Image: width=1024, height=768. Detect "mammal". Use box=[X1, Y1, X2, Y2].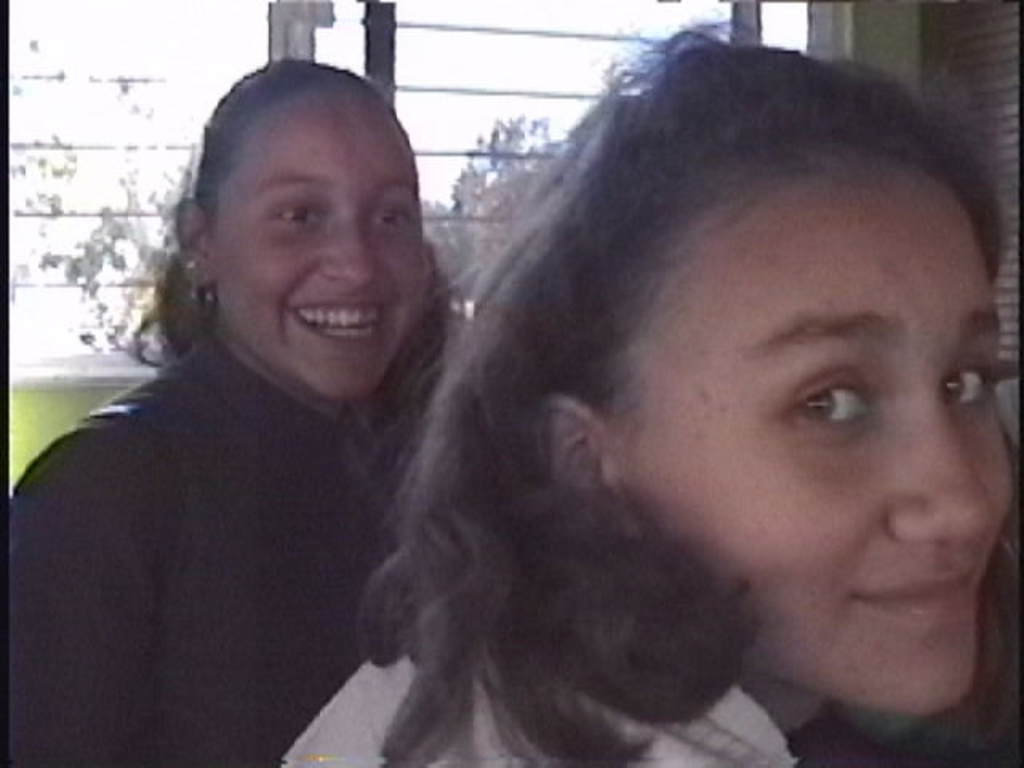
box=[8, 53, 472, 766].
